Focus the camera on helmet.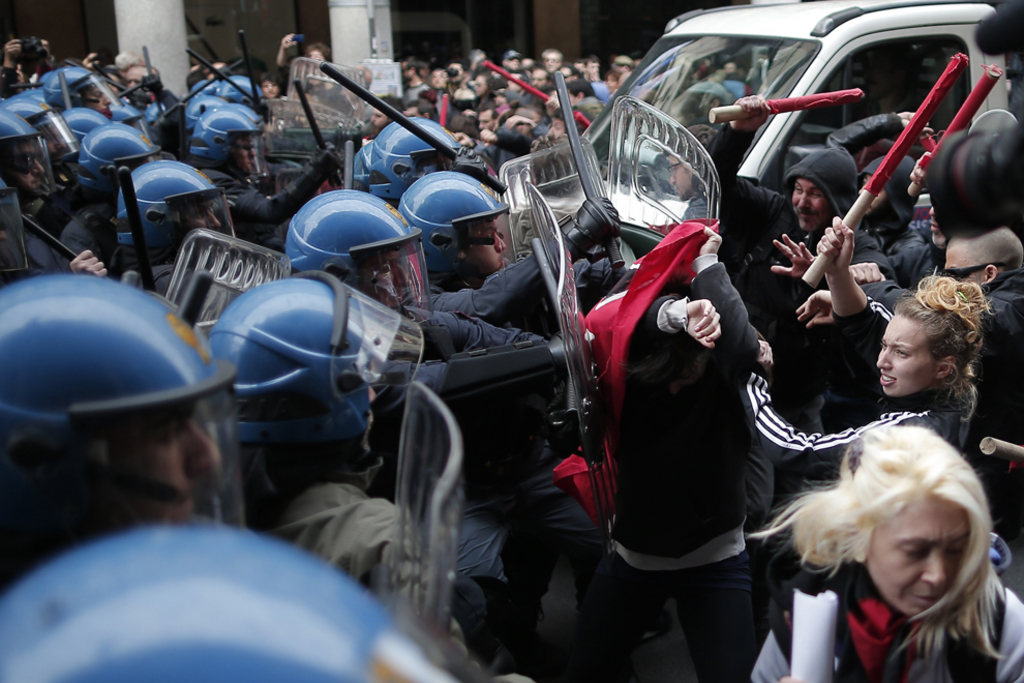
Focus region: {"left": 0, "top": 108, "right": 53, "bottom": 209}.
